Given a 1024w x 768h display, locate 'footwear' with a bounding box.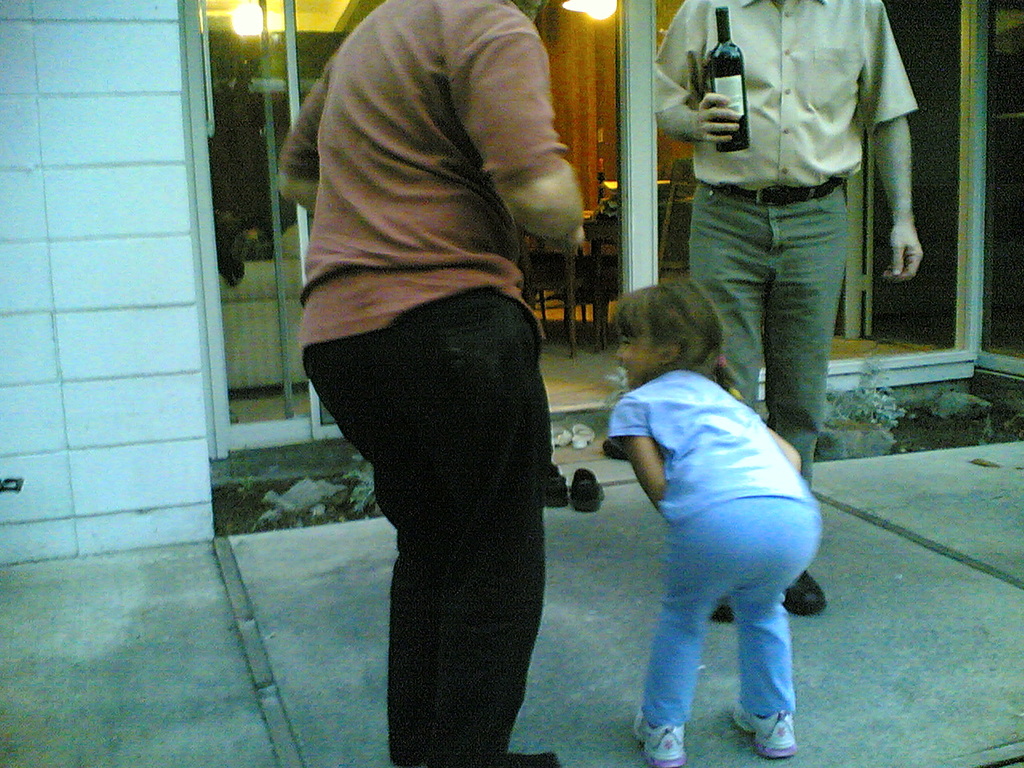
Located: bbox=[570, 466, 610, 516].
